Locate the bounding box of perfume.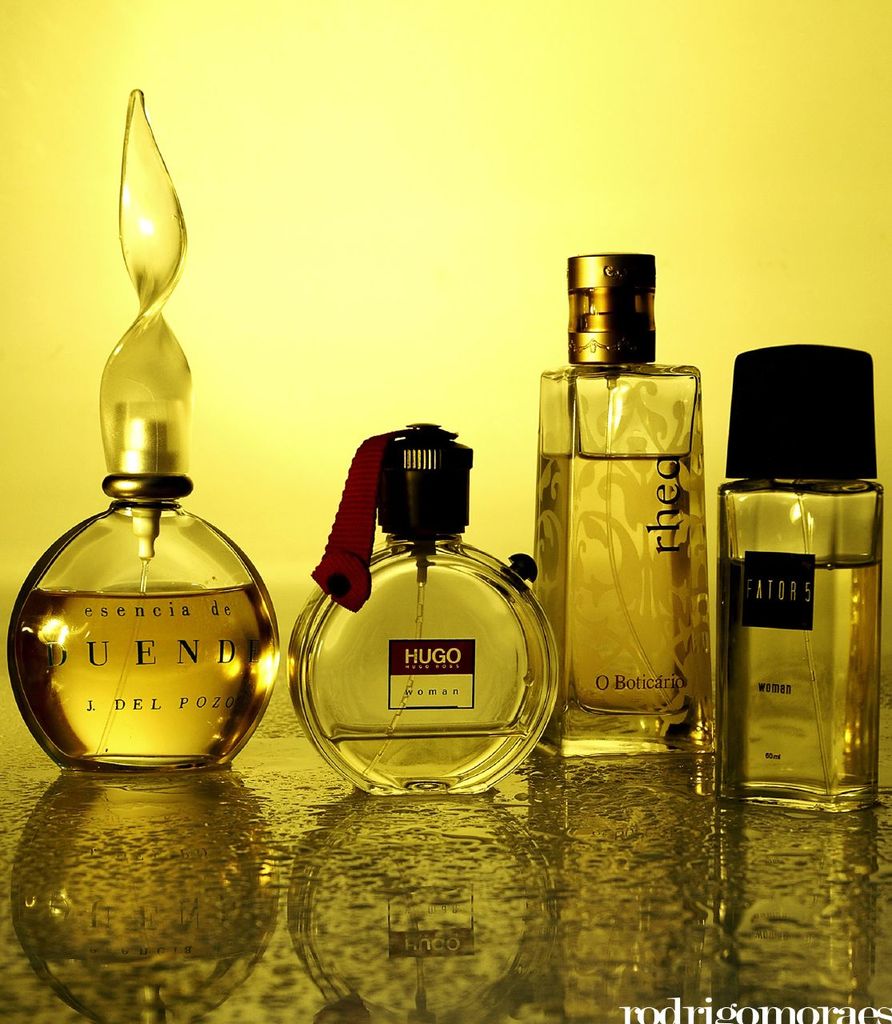
Bounding box: [left=719, top=343, right=878, bottom=823].
